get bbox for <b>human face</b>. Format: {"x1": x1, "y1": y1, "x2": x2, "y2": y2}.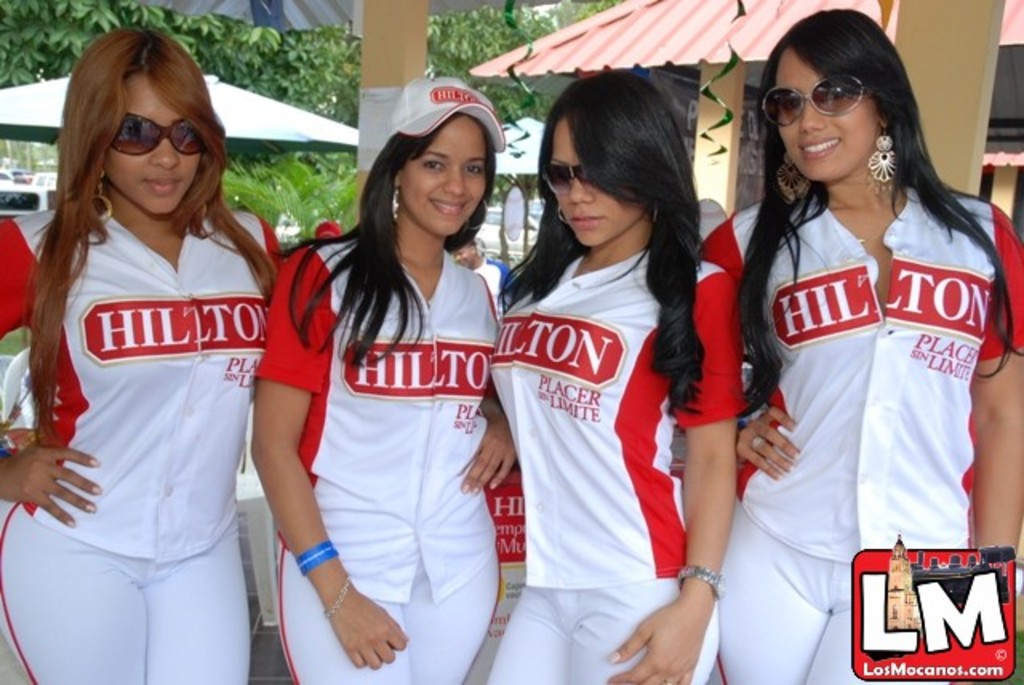
{"x1": 453, "y1": 234, "x2": 482, "y2": 269}.
